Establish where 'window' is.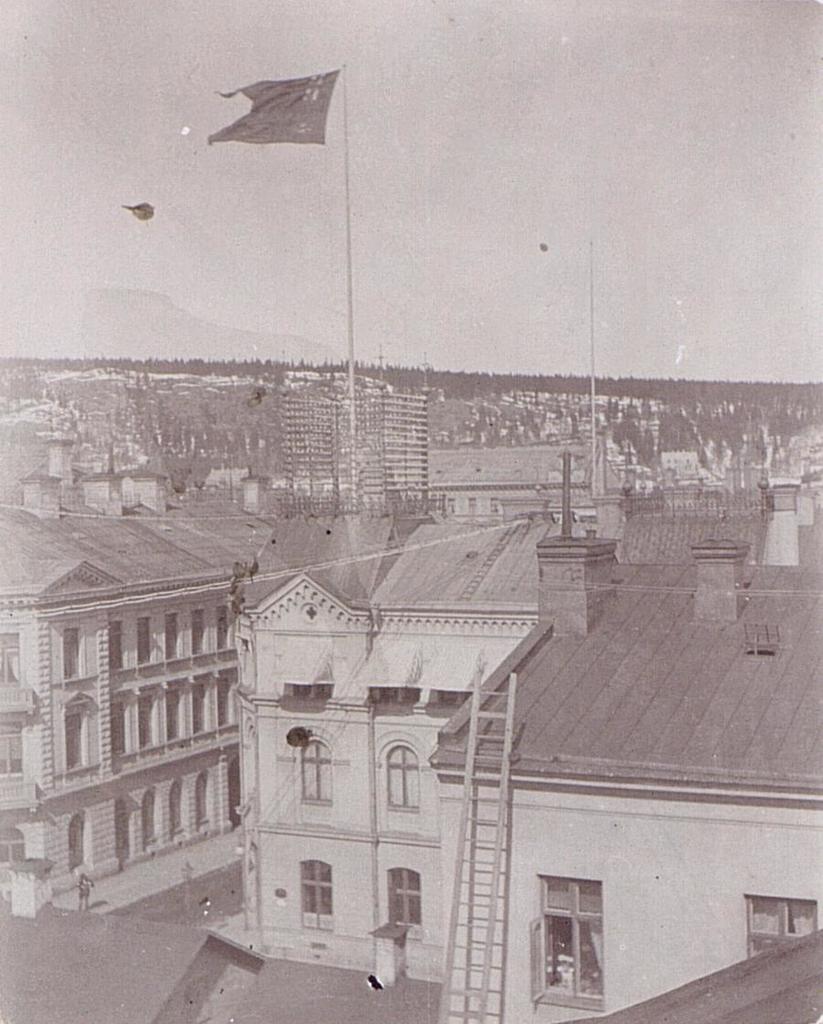
Established at region(384, 864, 424, 944).
